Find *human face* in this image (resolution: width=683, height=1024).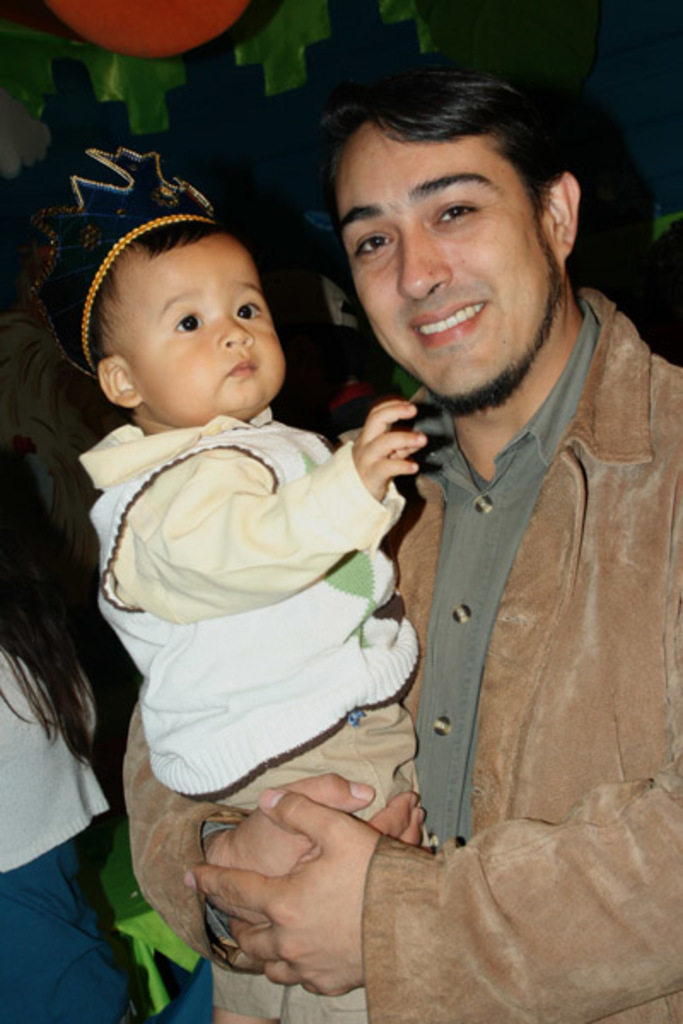
box=[338, 126, 560, 406].
